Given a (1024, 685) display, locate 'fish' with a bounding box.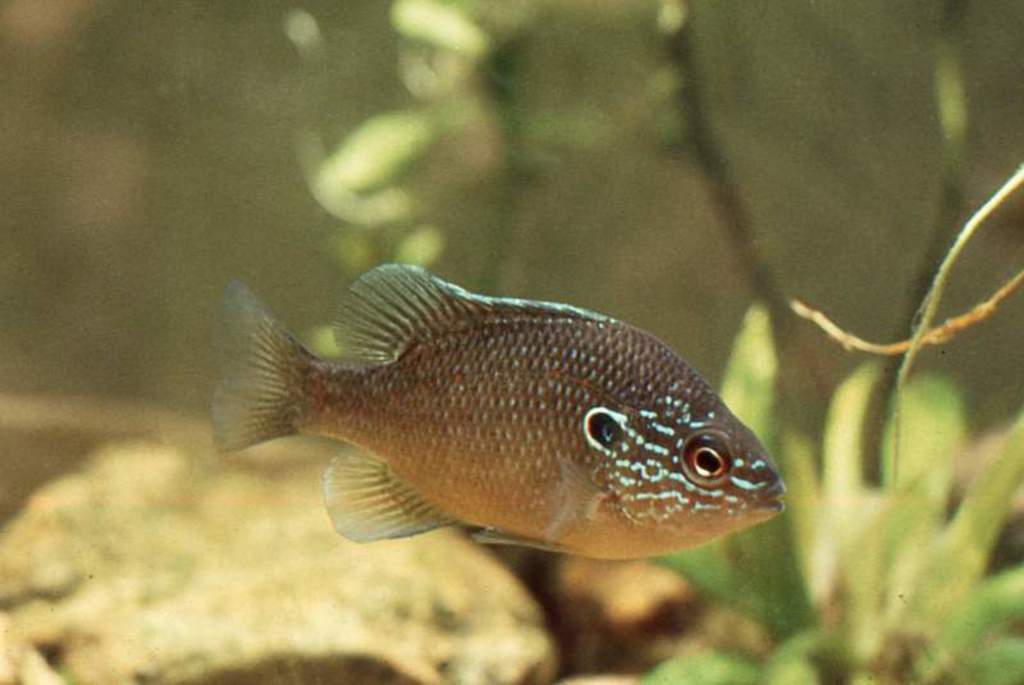
Located: x1=205, y1=259, x2=786, y2=545.
